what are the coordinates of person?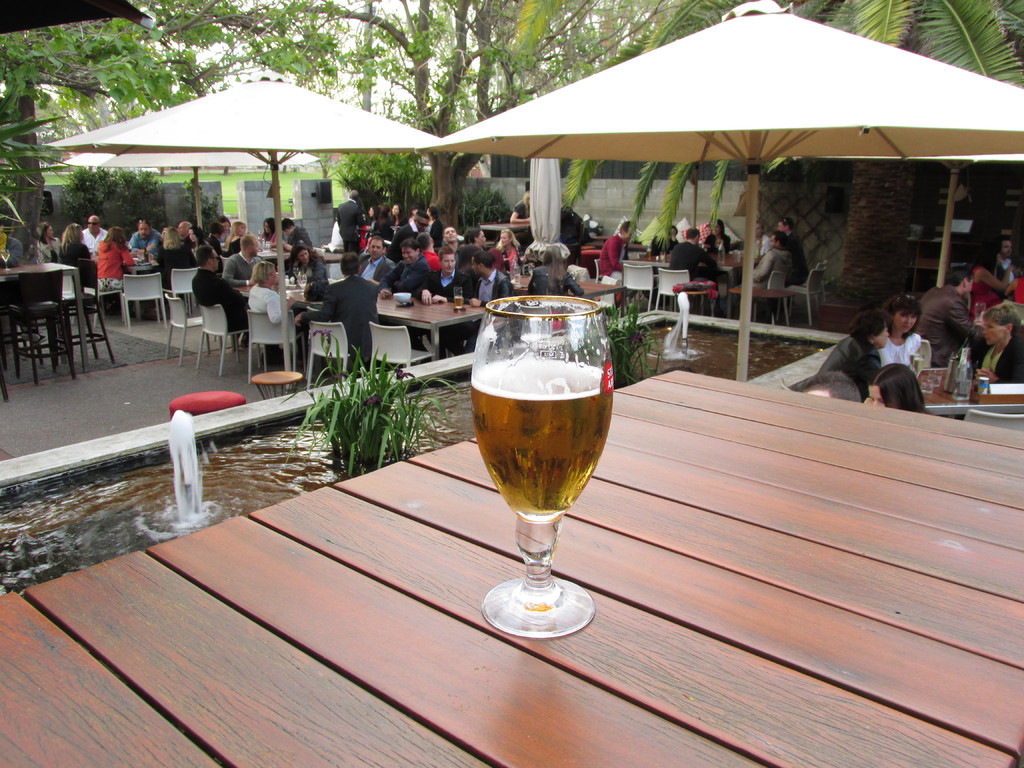
(814, 308, 891, 396).
